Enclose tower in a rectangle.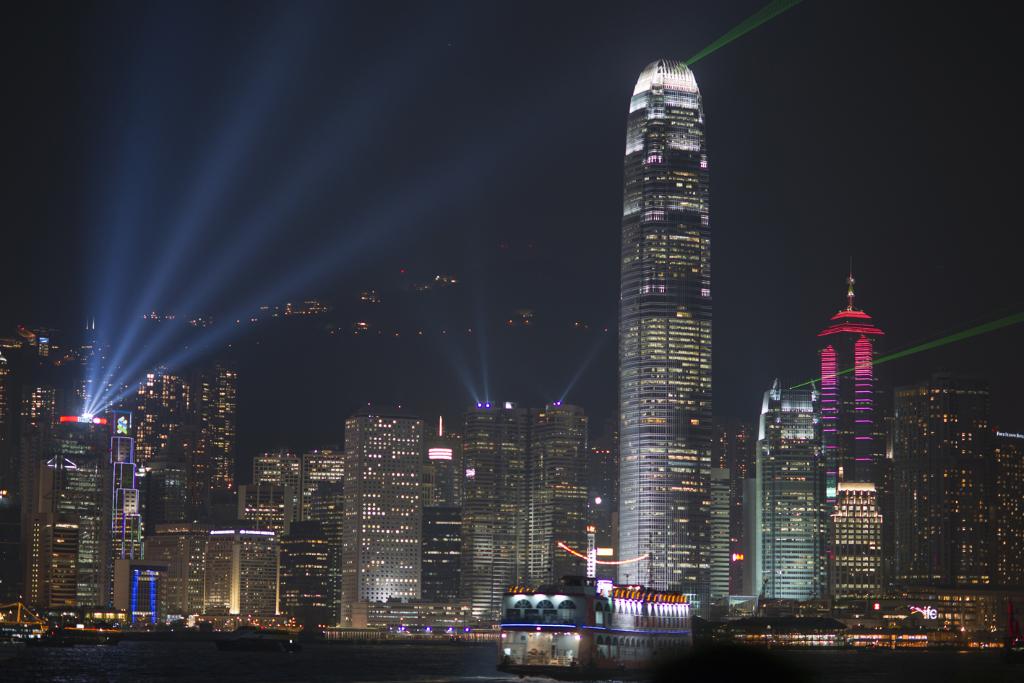
locate(814, 252, 895, 626).
